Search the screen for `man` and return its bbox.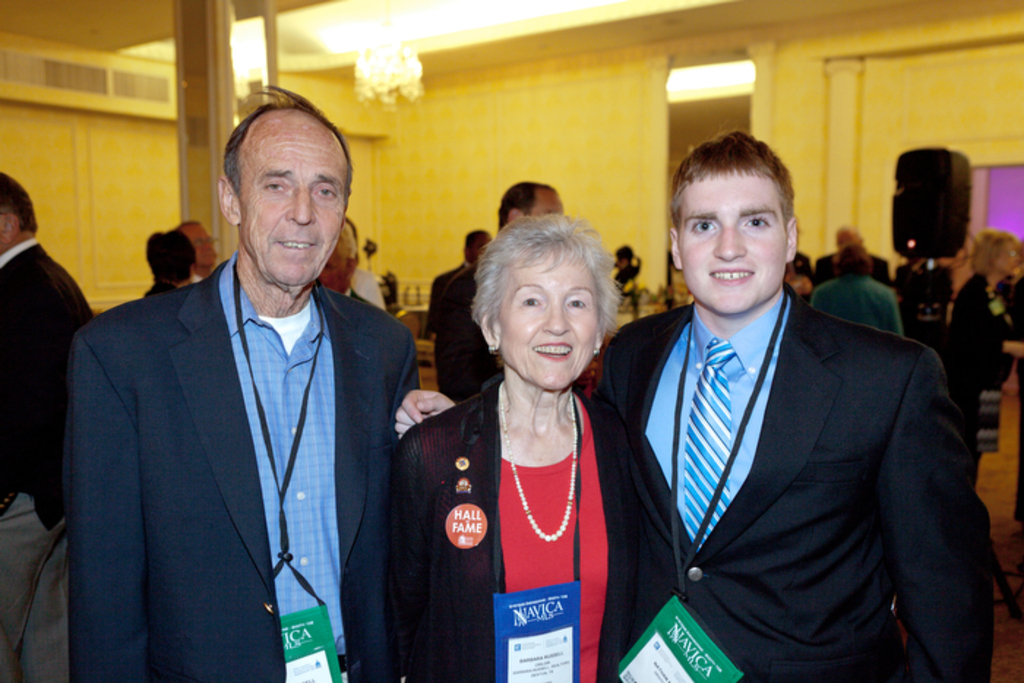
Found: 315,214,383,306.
